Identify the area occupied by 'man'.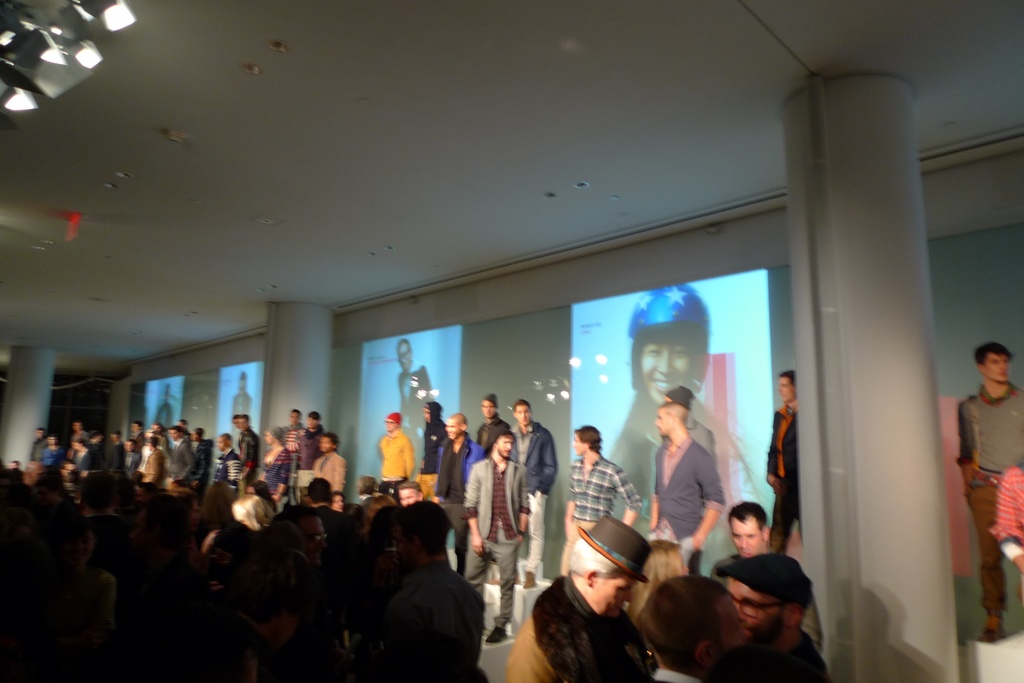
Area: (122, 440, 138, 473).
